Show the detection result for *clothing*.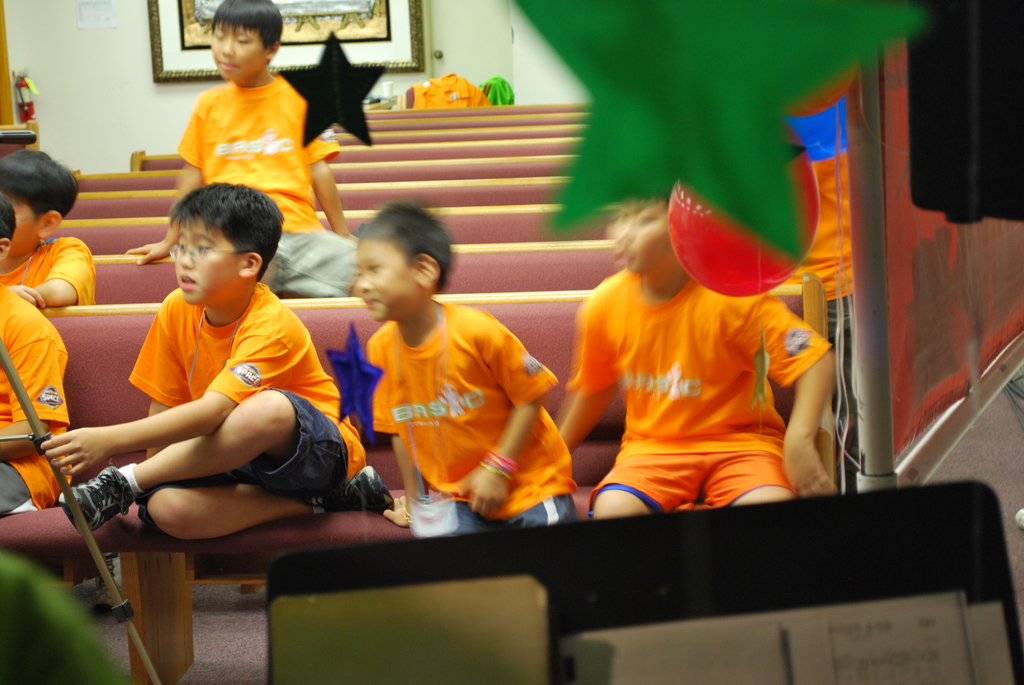
{"left": 562, "top": 272, "right": 836, "bottom": 517}.
